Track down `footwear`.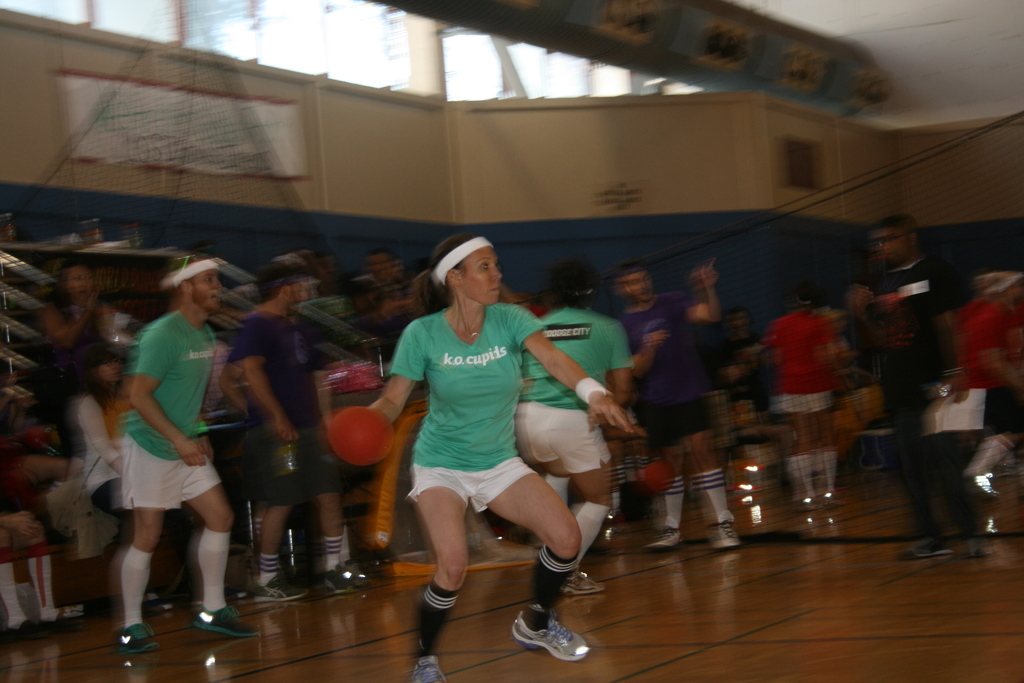
Tracked to 118, 618, 157, 655.
